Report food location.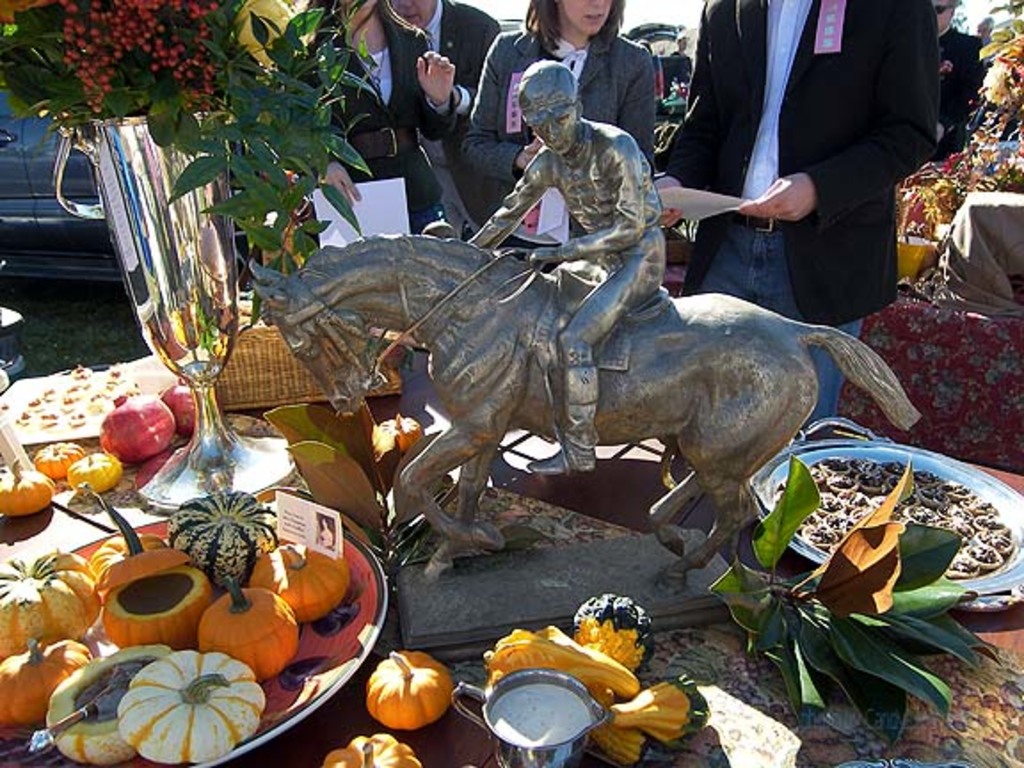
Report: {"x1": 318, "y1": 732, "x2": 421, "y2": 766}.
